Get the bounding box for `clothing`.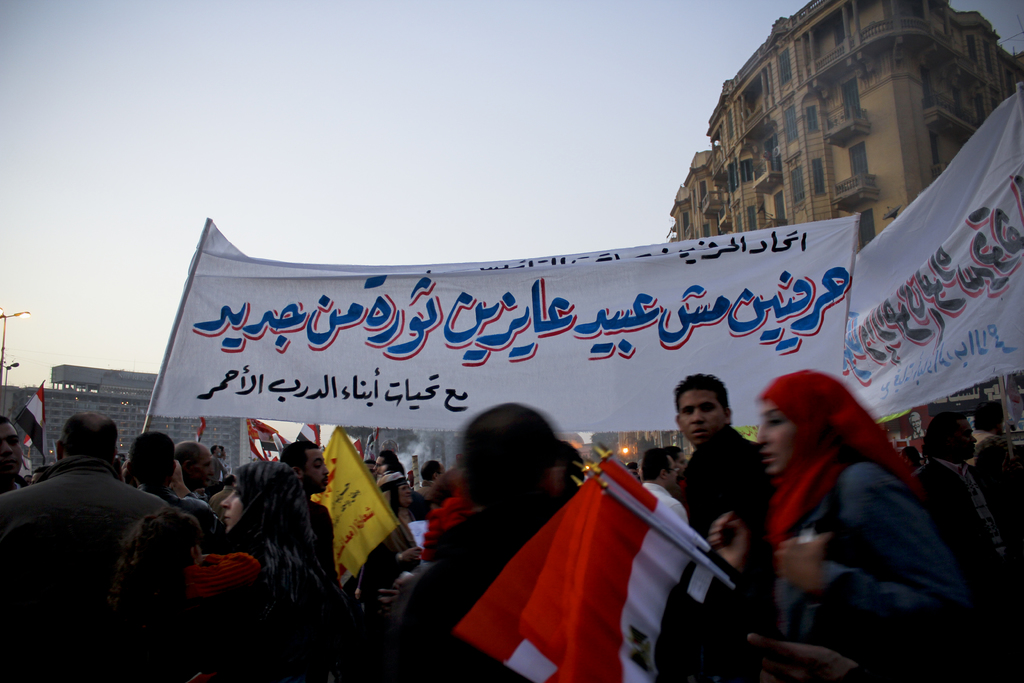
bbox(403, 496, 572, 682).
